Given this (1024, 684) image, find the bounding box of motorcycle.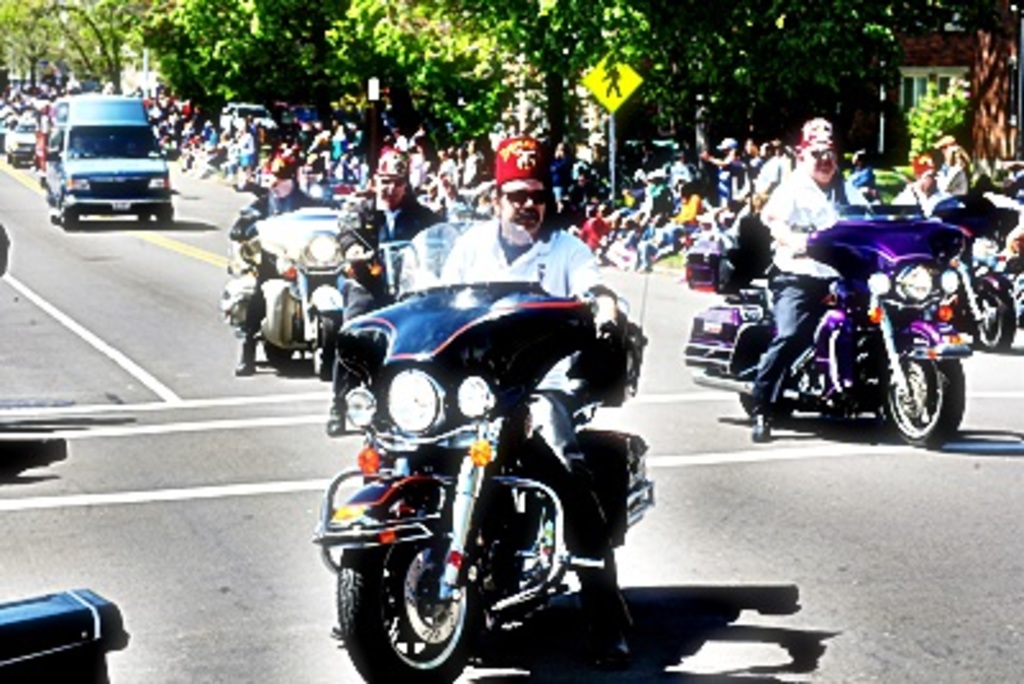
bbox=(220, 190, 371, 379).
